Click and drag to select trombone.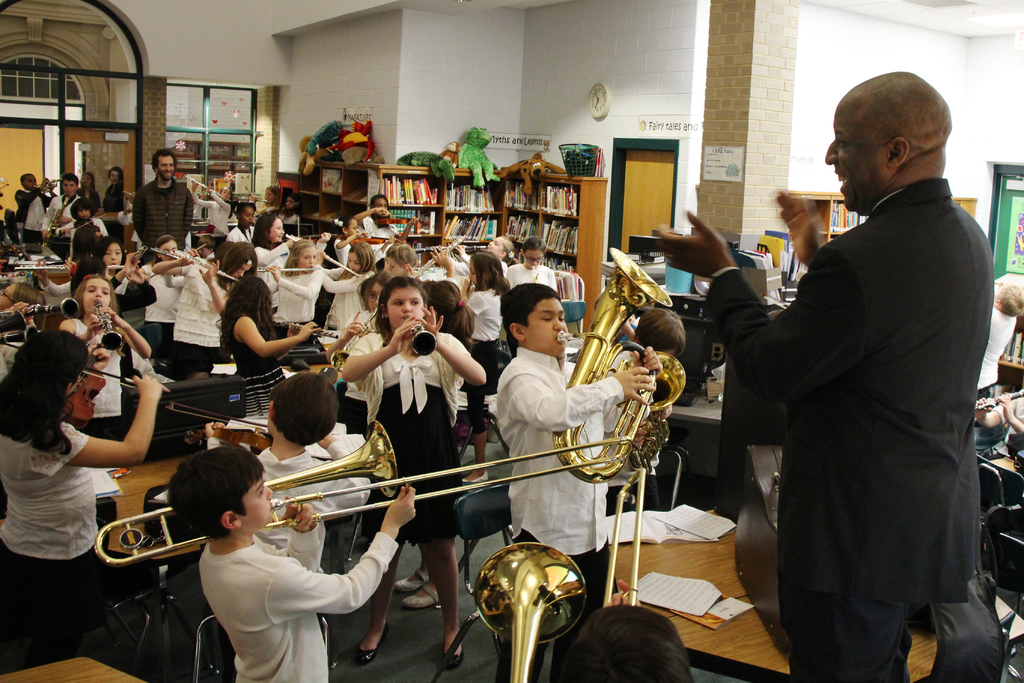
Selection: pyautogui.locateOnScreen(94, 420, 637, 567).
